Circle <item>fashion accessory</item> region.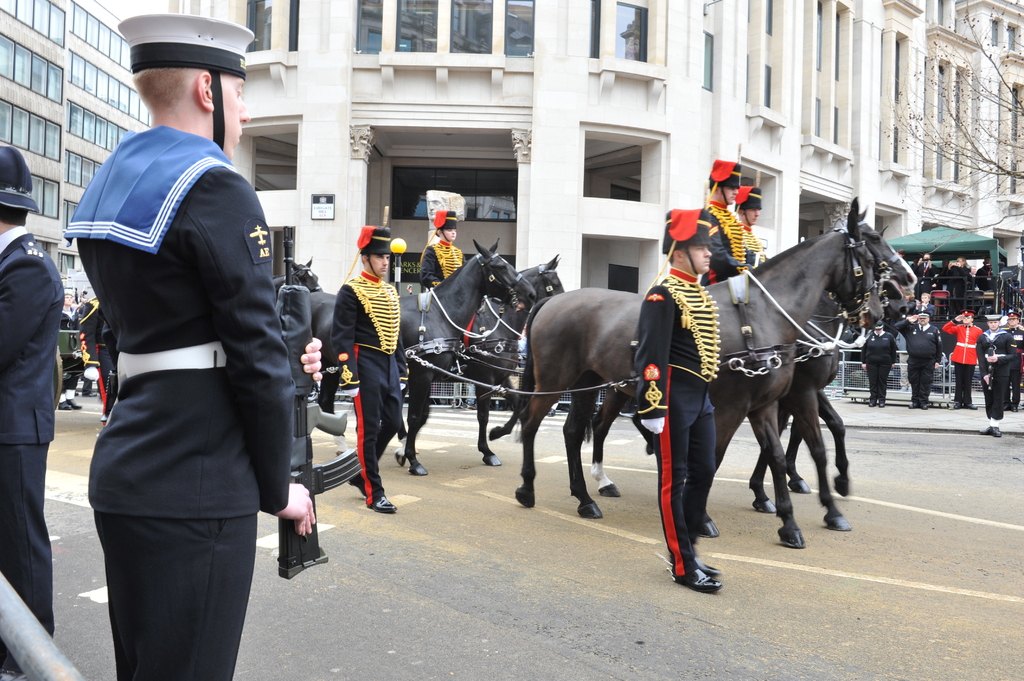
Region: (x1=640, y1=417, x2=665, y2=435).
